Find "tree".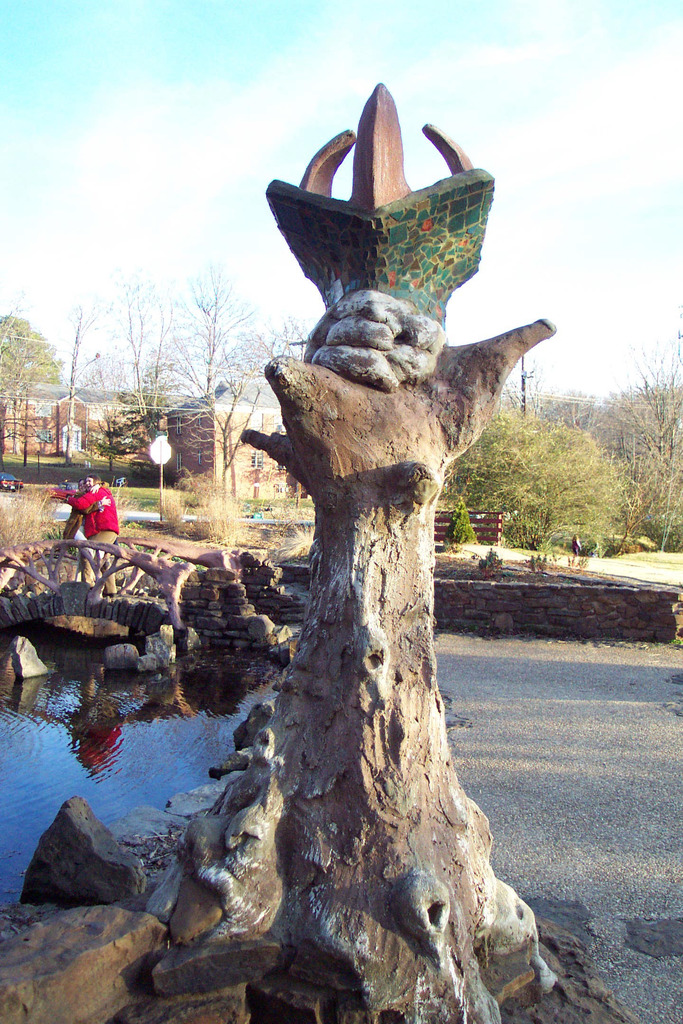
450/408/620/548.
